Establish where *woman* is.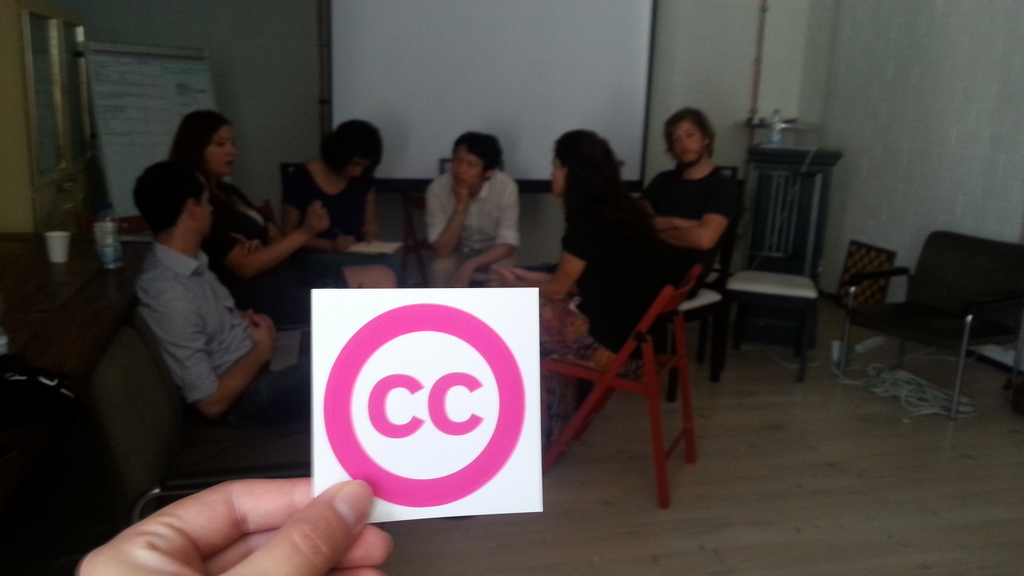
Established at locate(158, 110, 388, 334).
